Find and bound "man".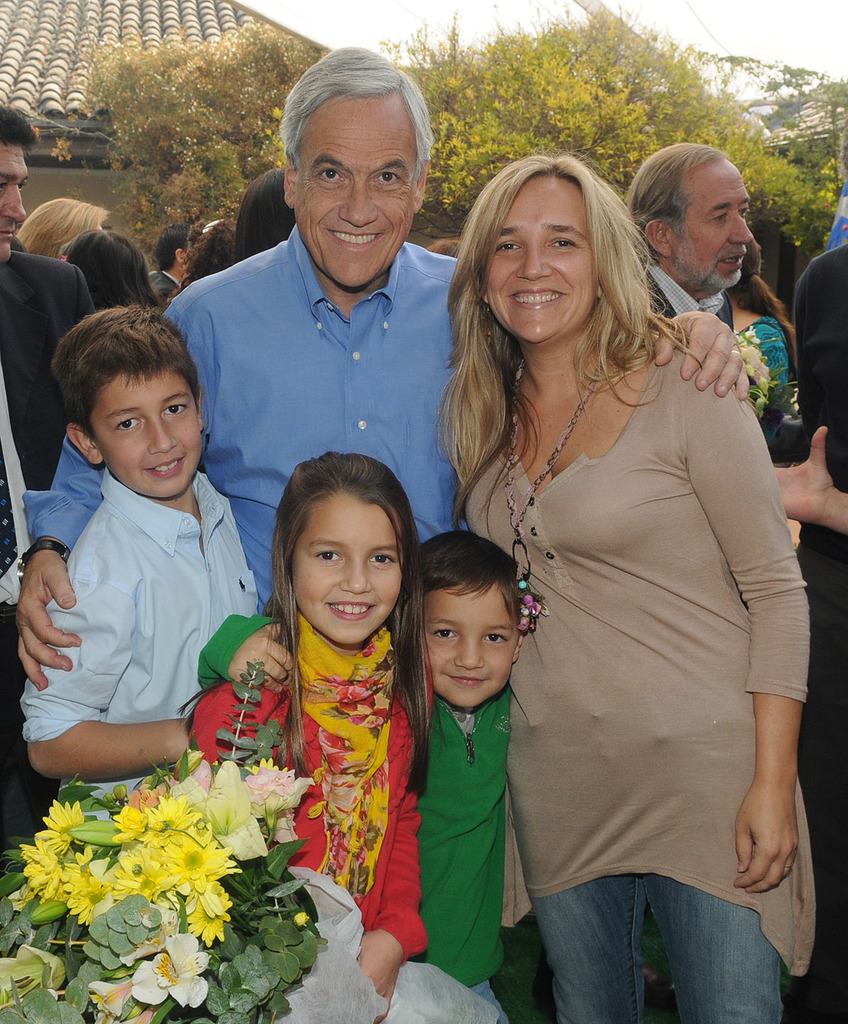
Bound: BBox(0, 36, 750, 686).
